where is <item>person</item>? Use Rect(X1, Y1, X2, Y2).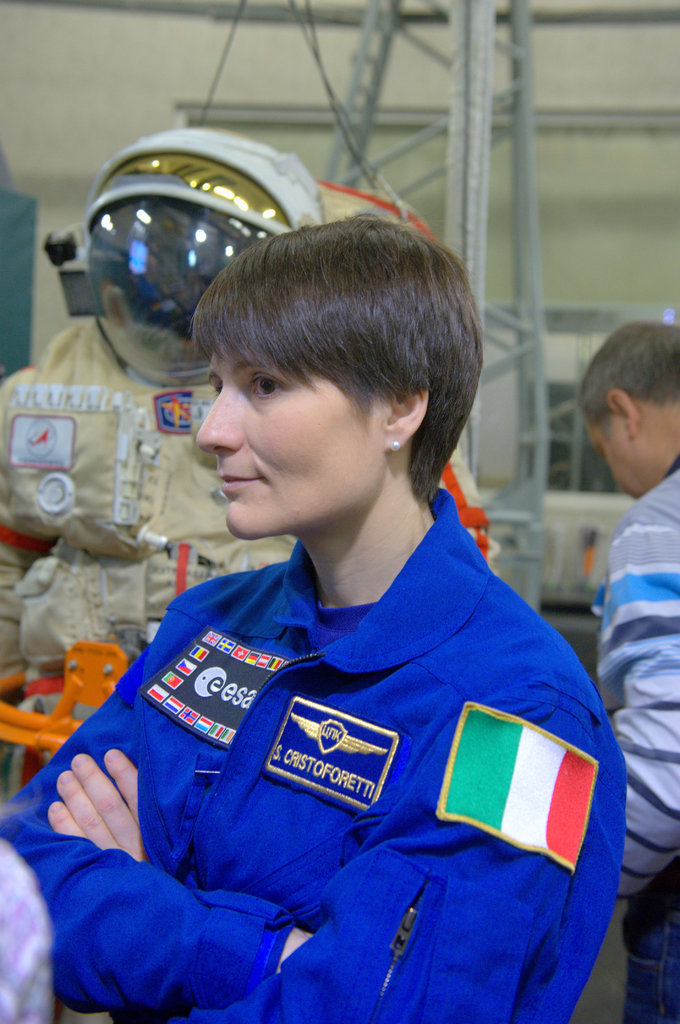
Rect(575, 320, 679, 1023).
